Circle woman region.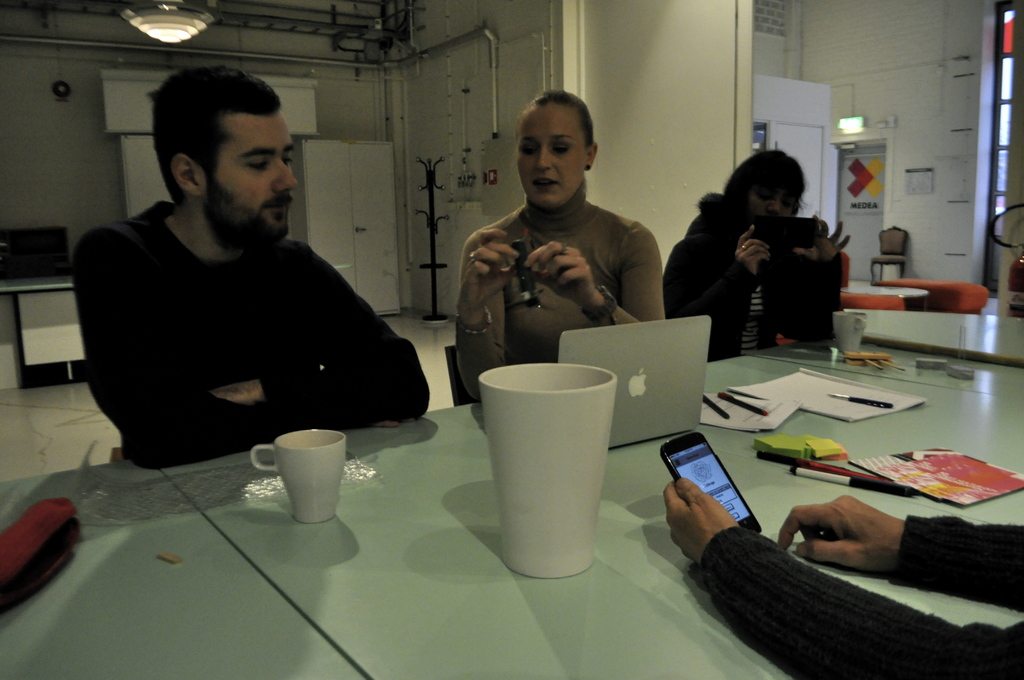
Region: 664:149:852:364.
